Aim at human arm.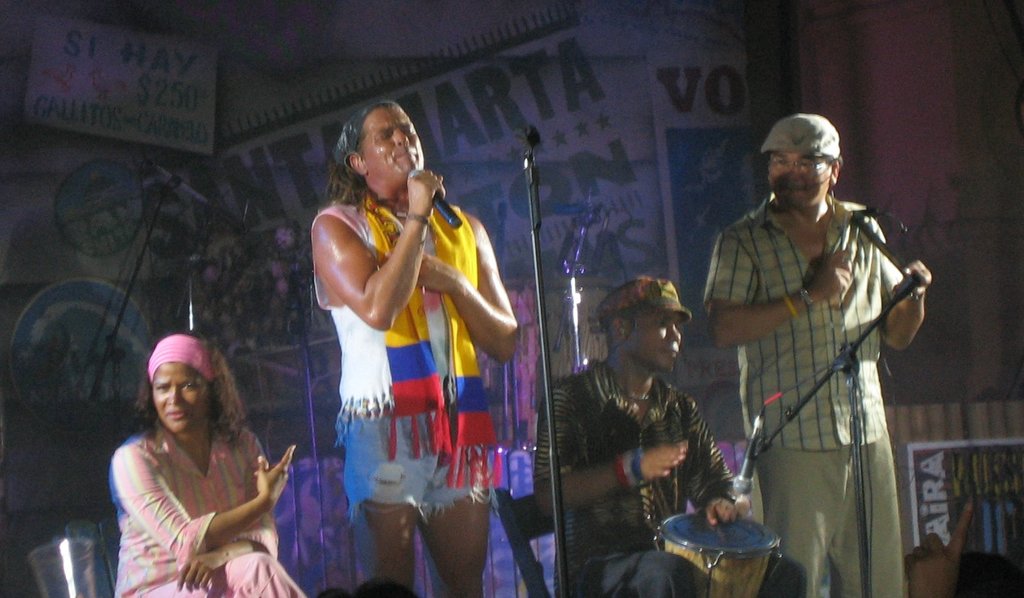
Aimed at [531,392,686,521].
